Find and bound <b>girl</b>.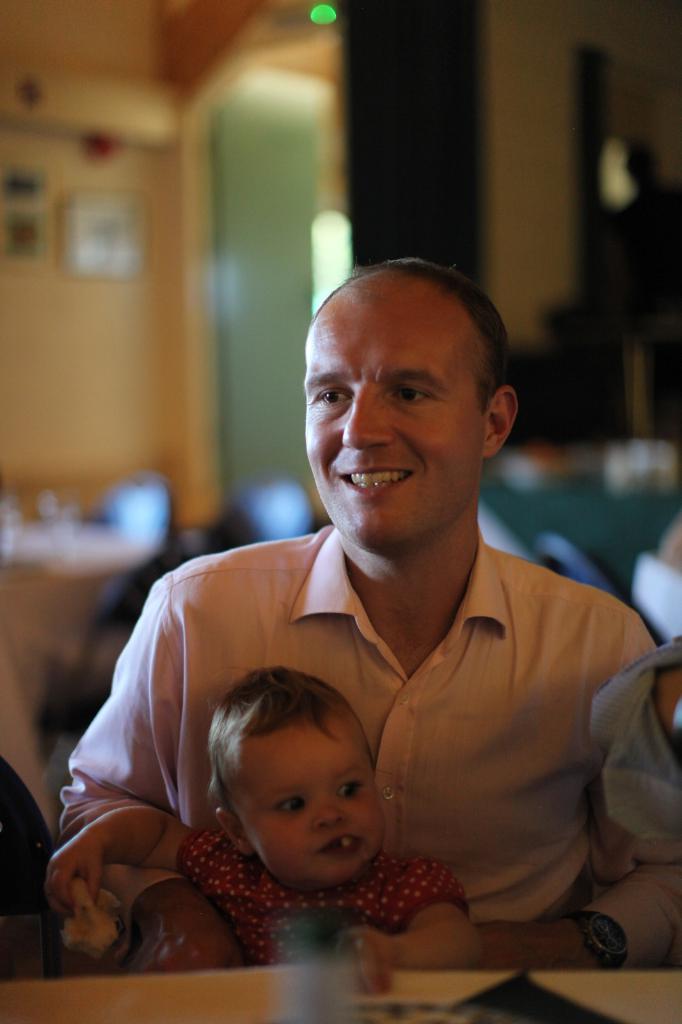
Bound: box=[44, 666, 488, 991].
